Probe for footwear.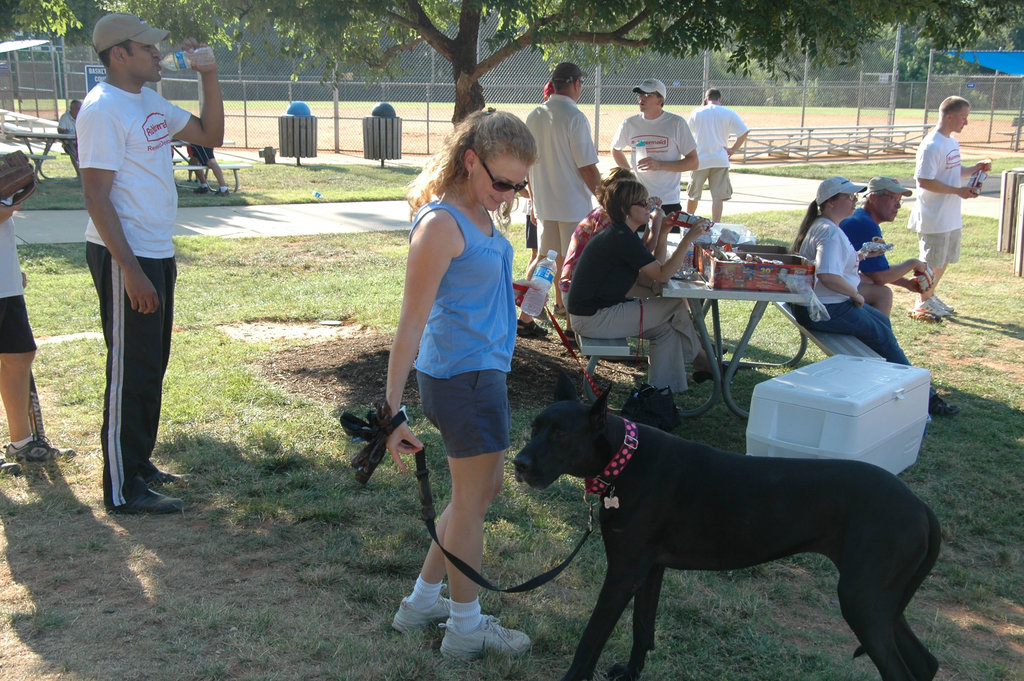
Probe result: {"left": 7, "top": 432, "right": 79, "bottom": 466}.
